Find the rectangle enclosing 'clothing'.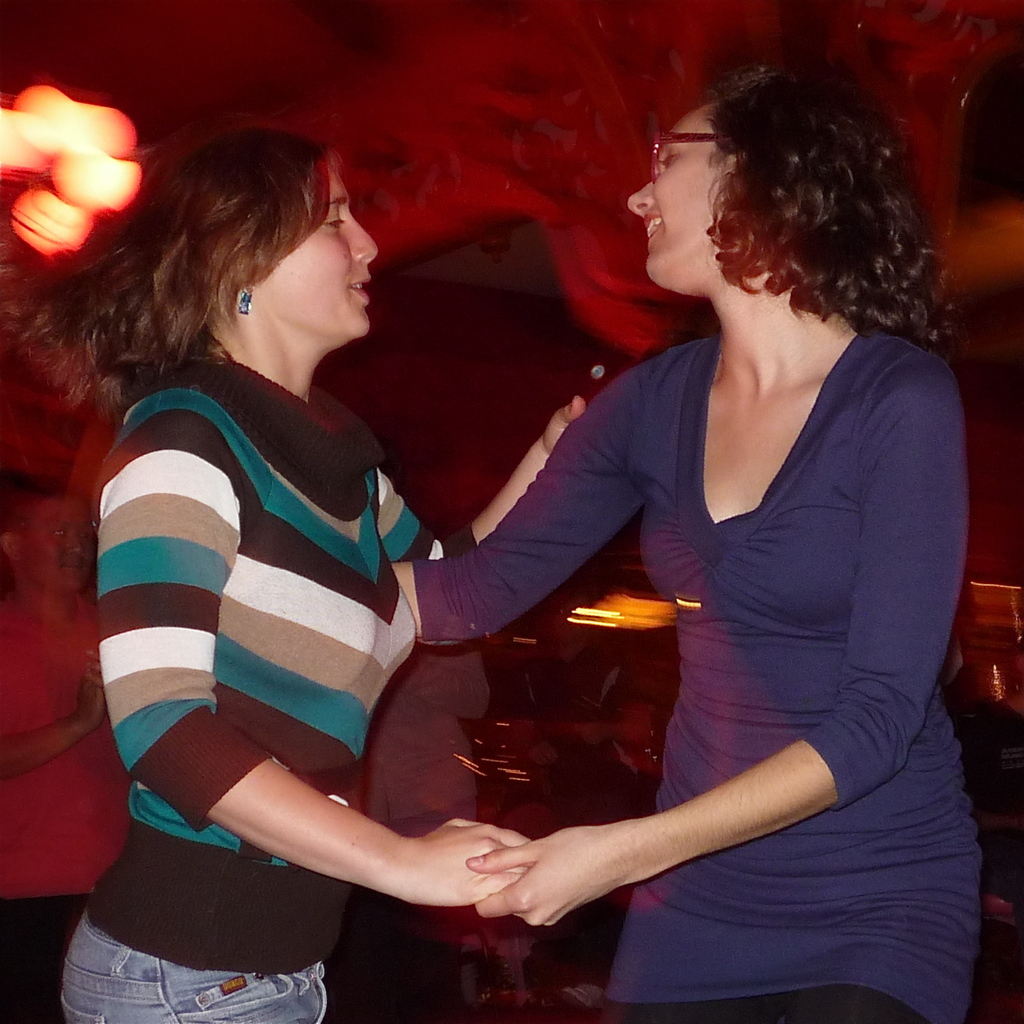
406, 326, 971, 1023.
